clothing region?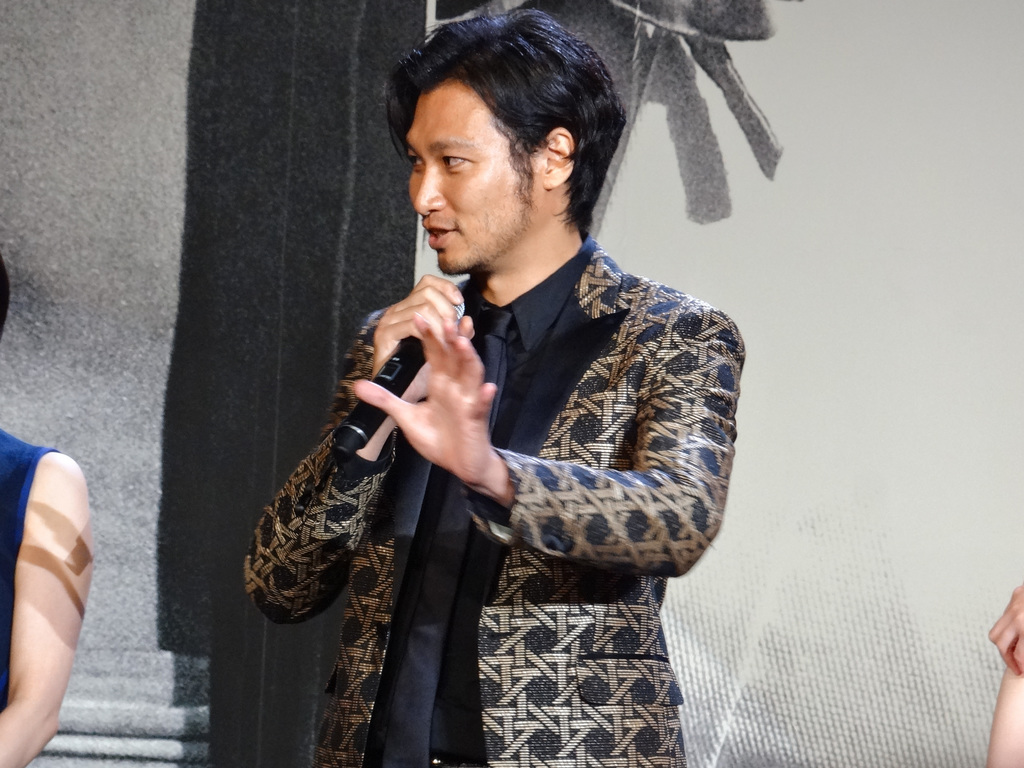
{"x1": 248, "y1": 227, "x2": 745, "y2": 767}
